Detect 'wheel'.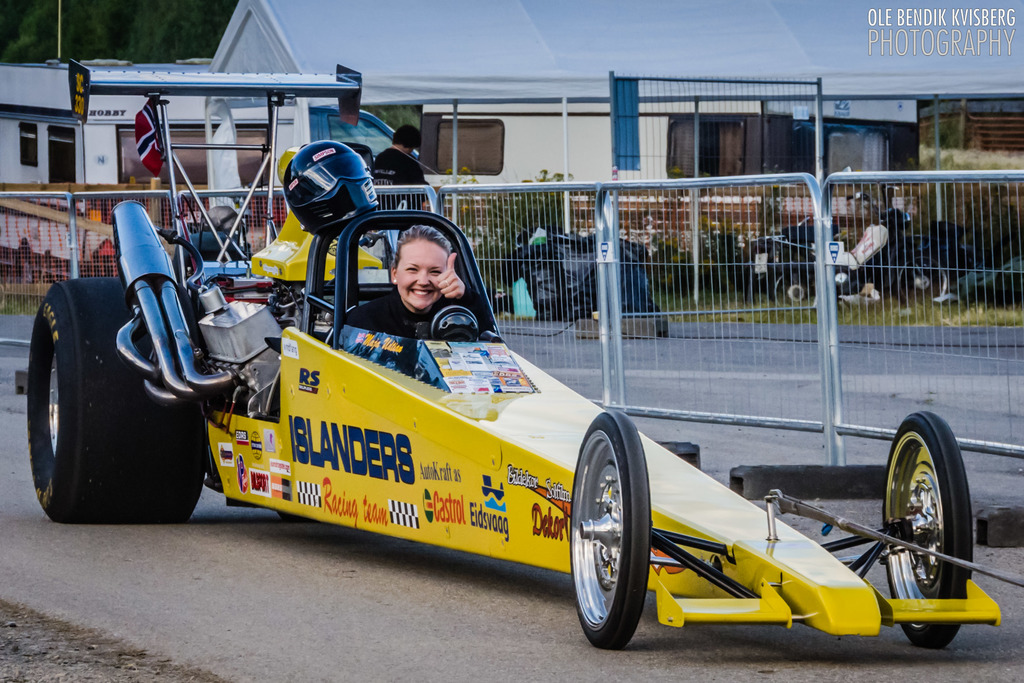
Detected at [902, 257, 950, 316].
